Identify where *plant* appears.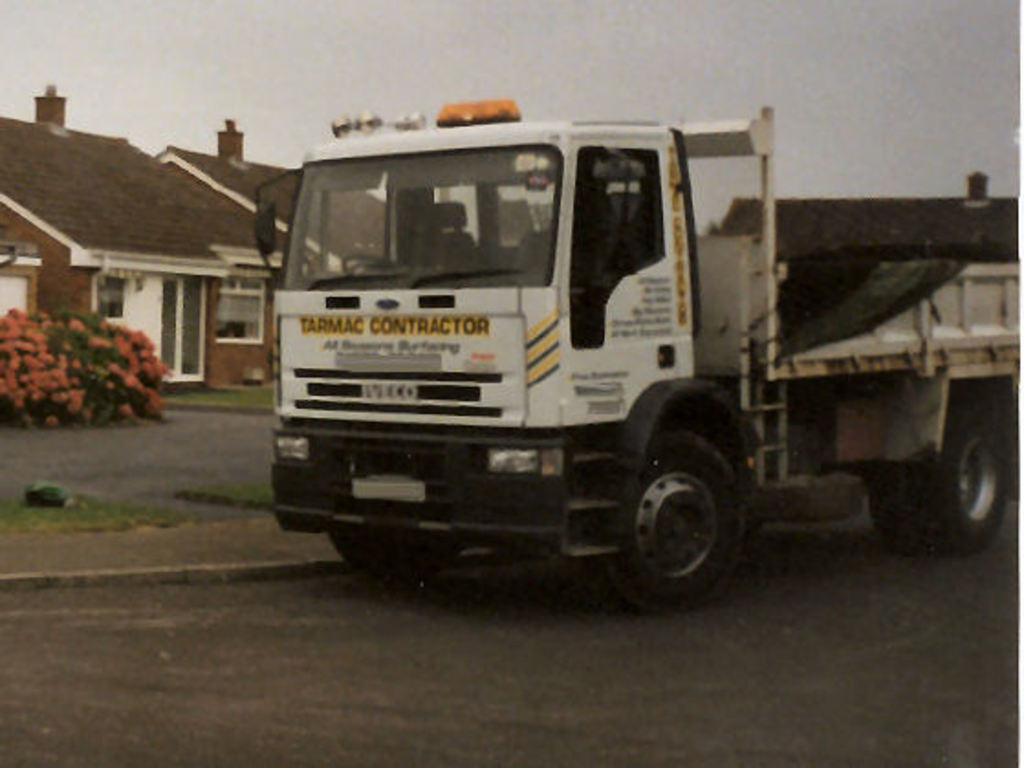
Appears at [0,282,167,423].
